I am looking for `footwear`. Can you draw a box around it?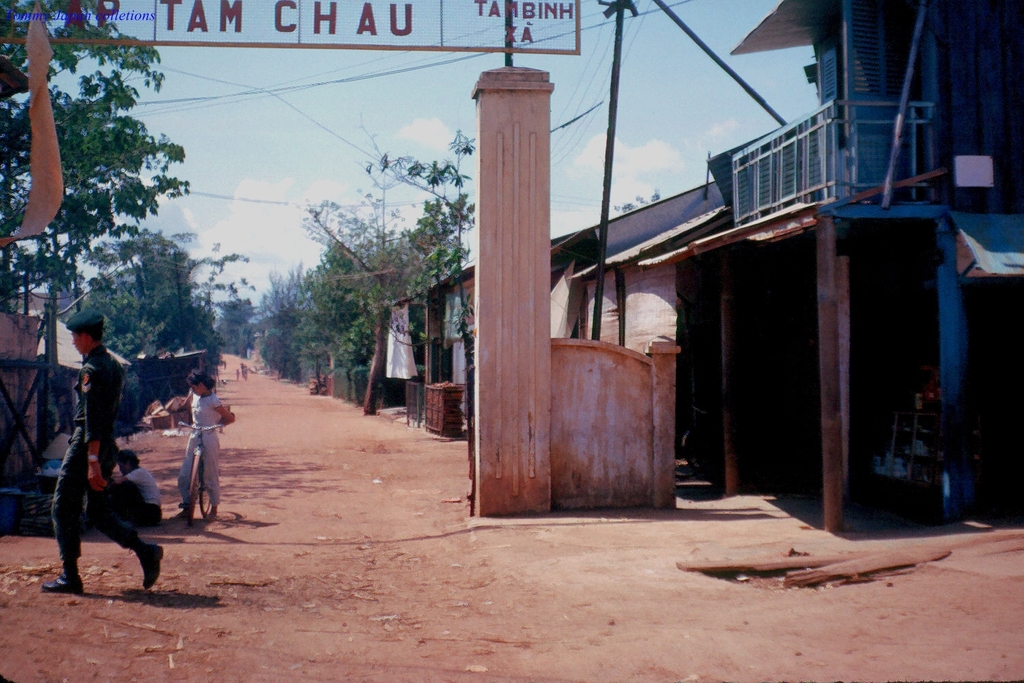
Sure, the bounding box is locate(135, 544, 163, 593).
